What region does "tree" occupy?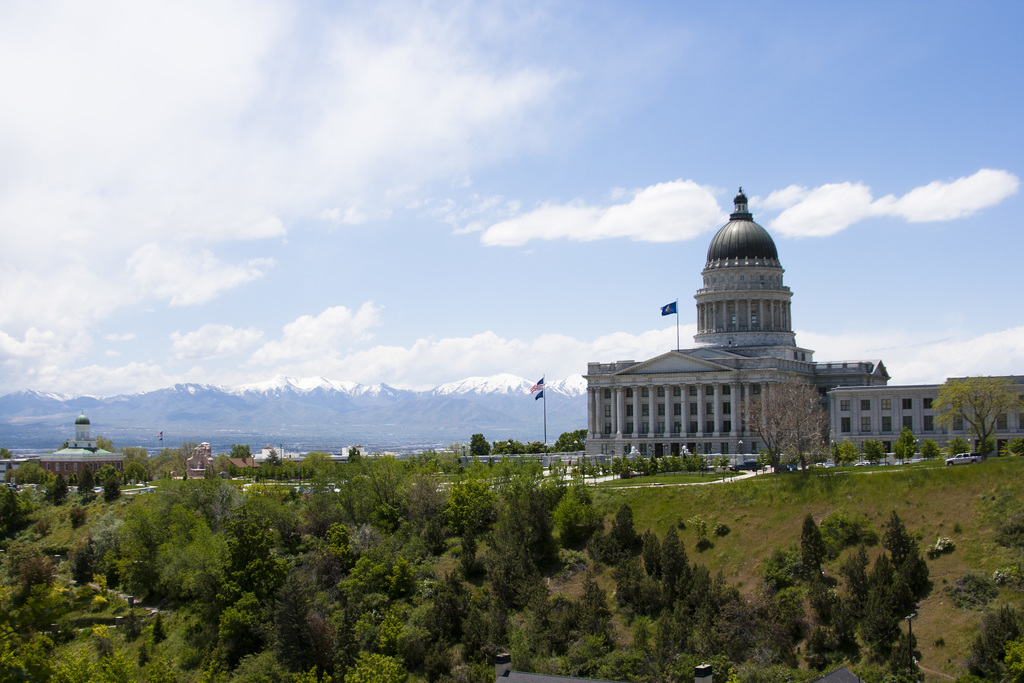
36/457/156/521.
